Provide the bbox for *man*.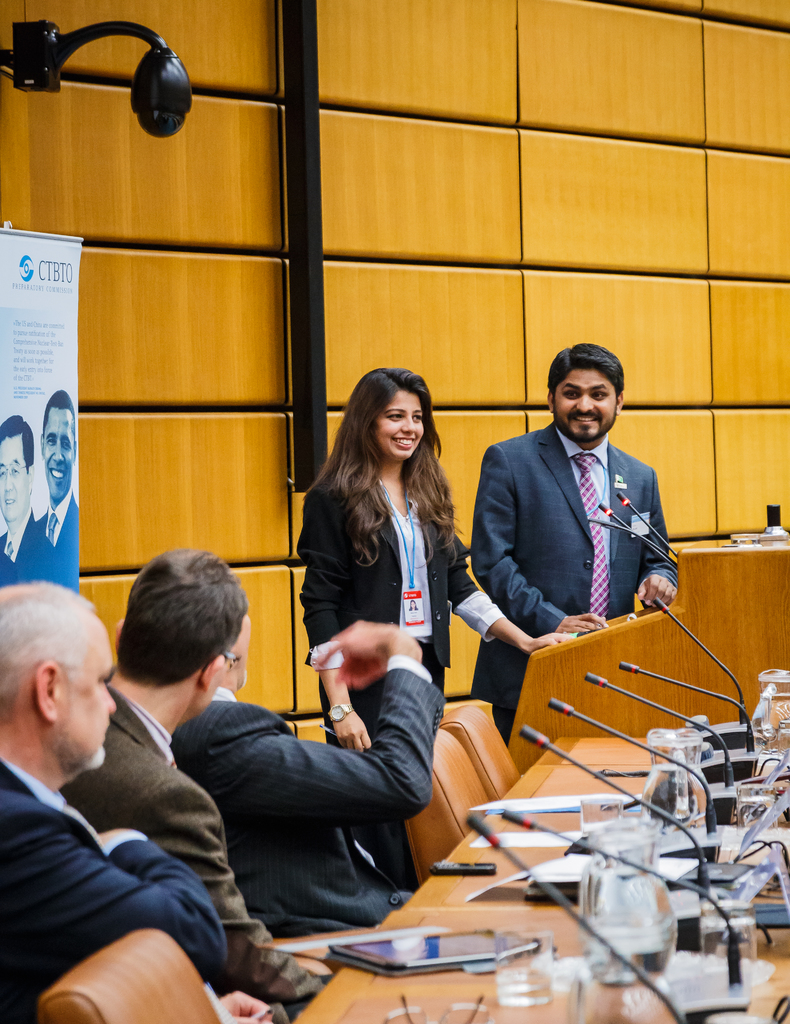
BBox(176, 586, 444, 953).
